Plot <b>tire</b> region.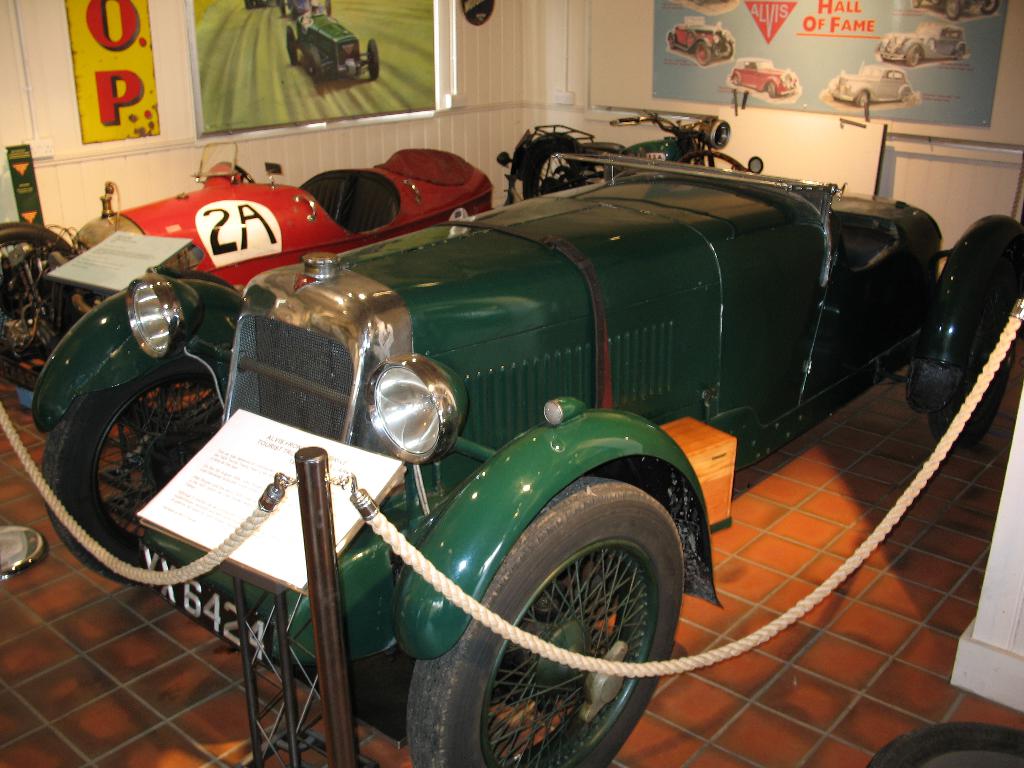
Plotted at [x1=945, y1=0, x2=962, y2=20].
